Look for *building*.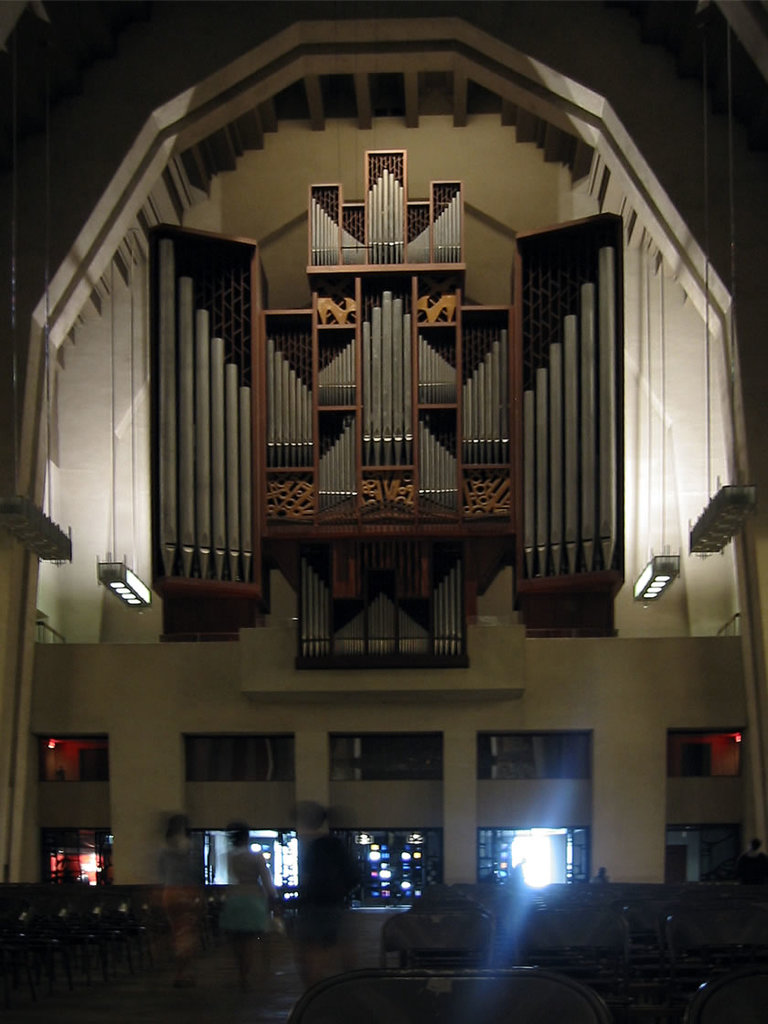
Found: crop(0, 0, 767, 1023).
